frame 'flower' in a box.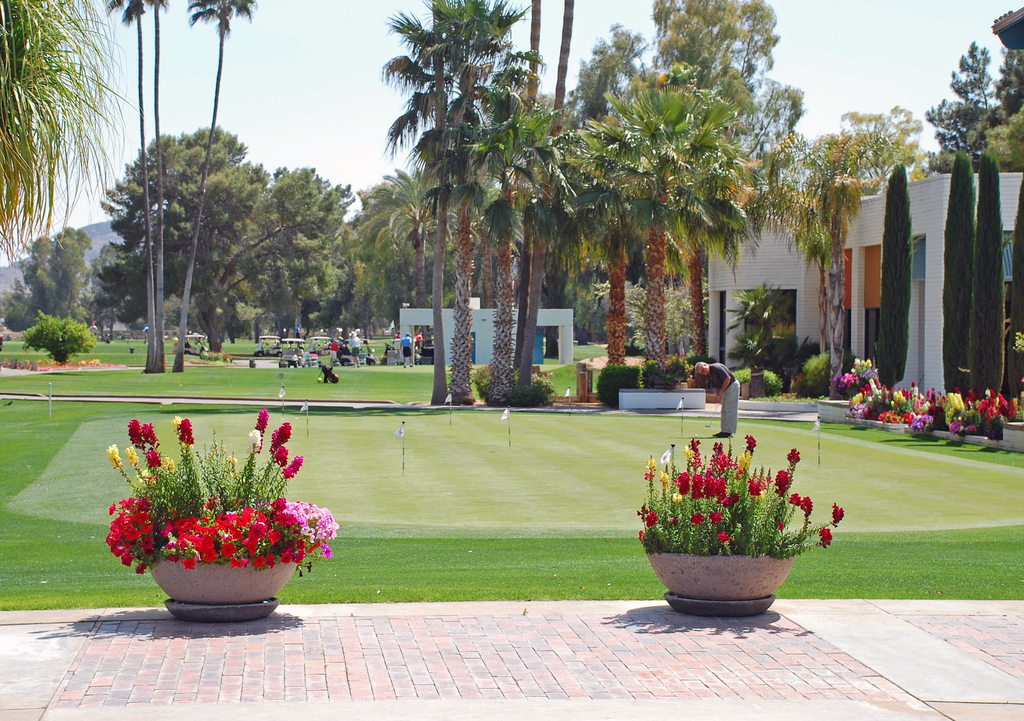
BBox(957, 391, 1008, 429).
